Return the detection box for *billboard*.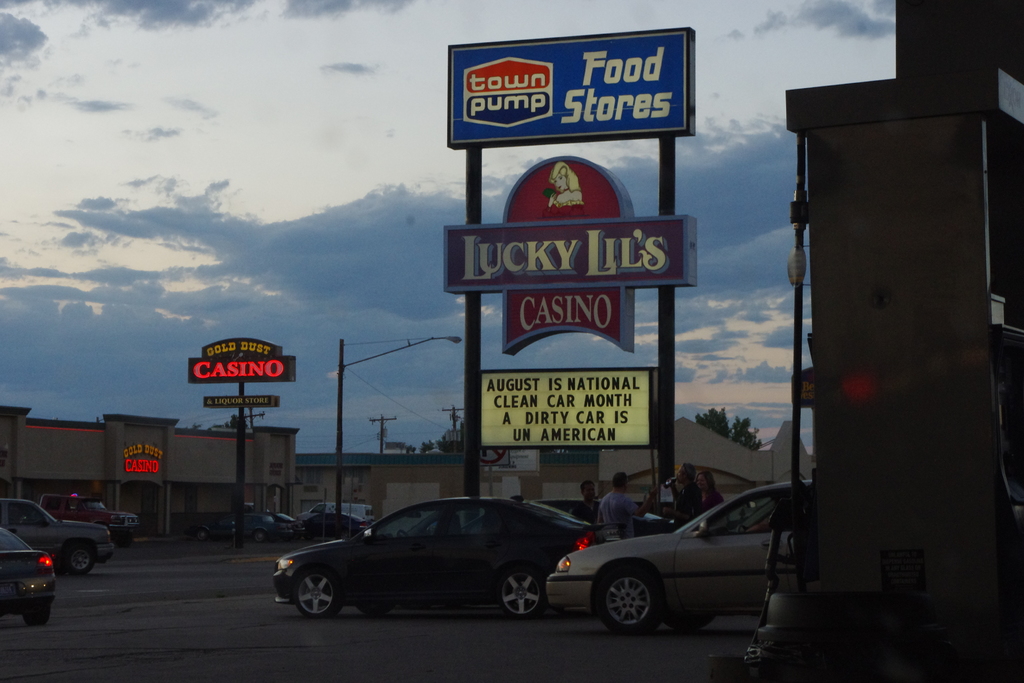
440 28 728 174.
